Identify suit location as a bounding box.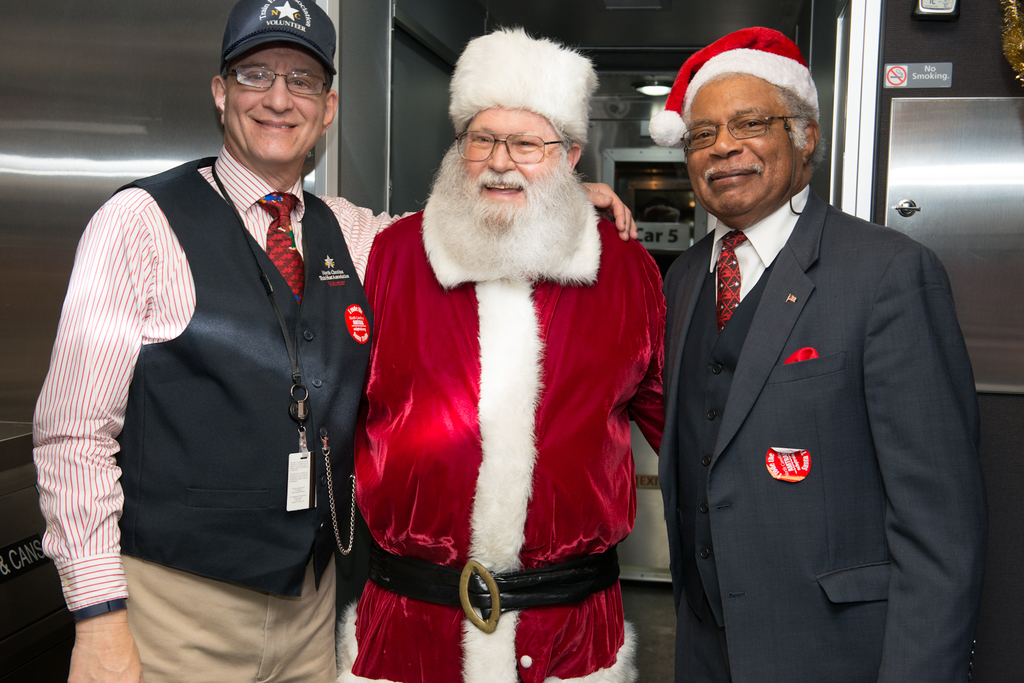
649/26/991/682.
